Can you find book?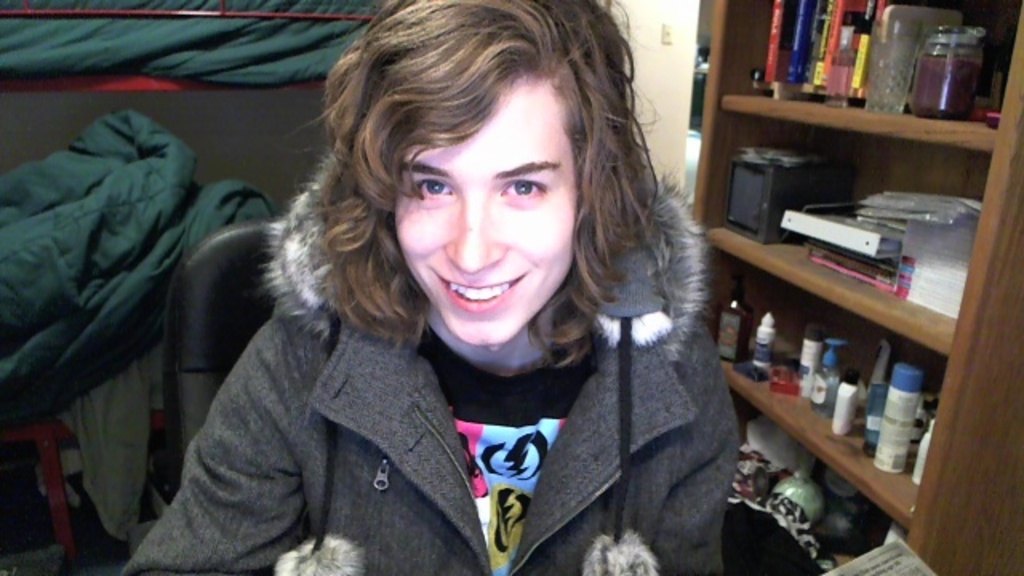
Yes, bounding box: 818/0/870/82.
